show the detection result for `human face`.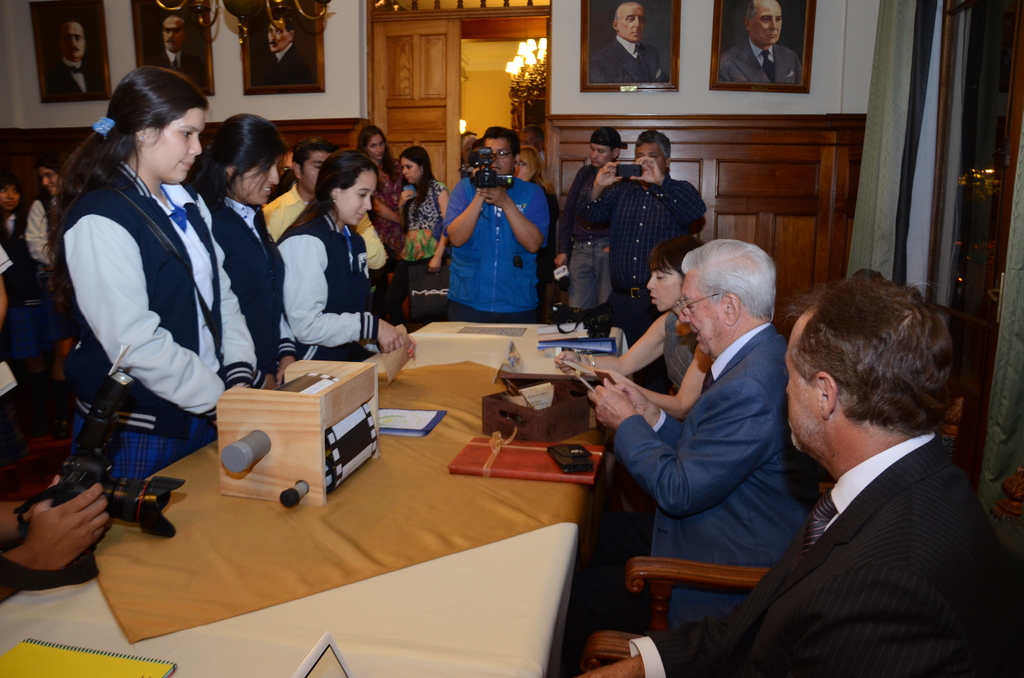
locate(44, 168, 59, 195).
